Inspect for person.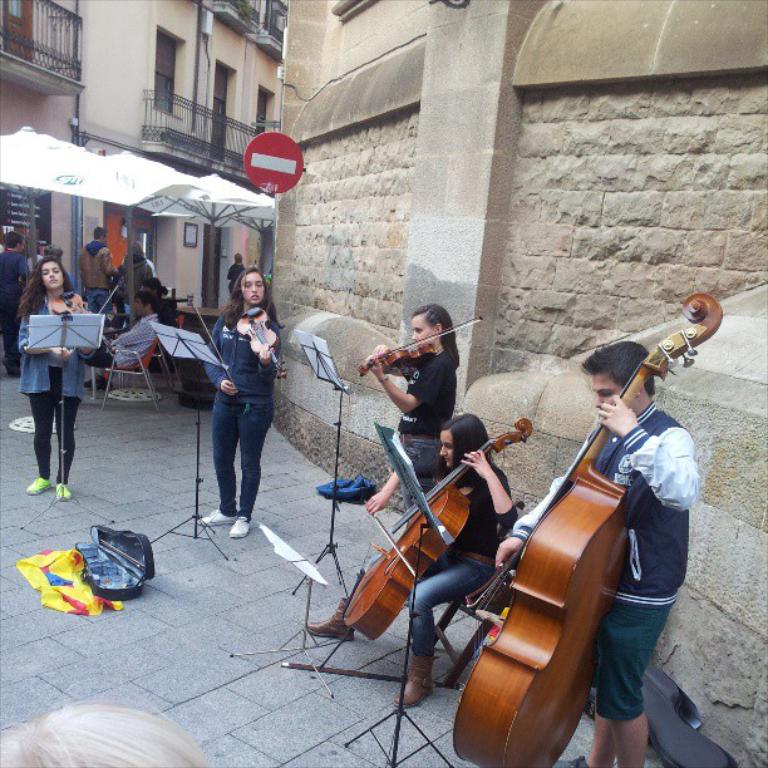
Inspection: bbox=(227, 253, 246, 295).
